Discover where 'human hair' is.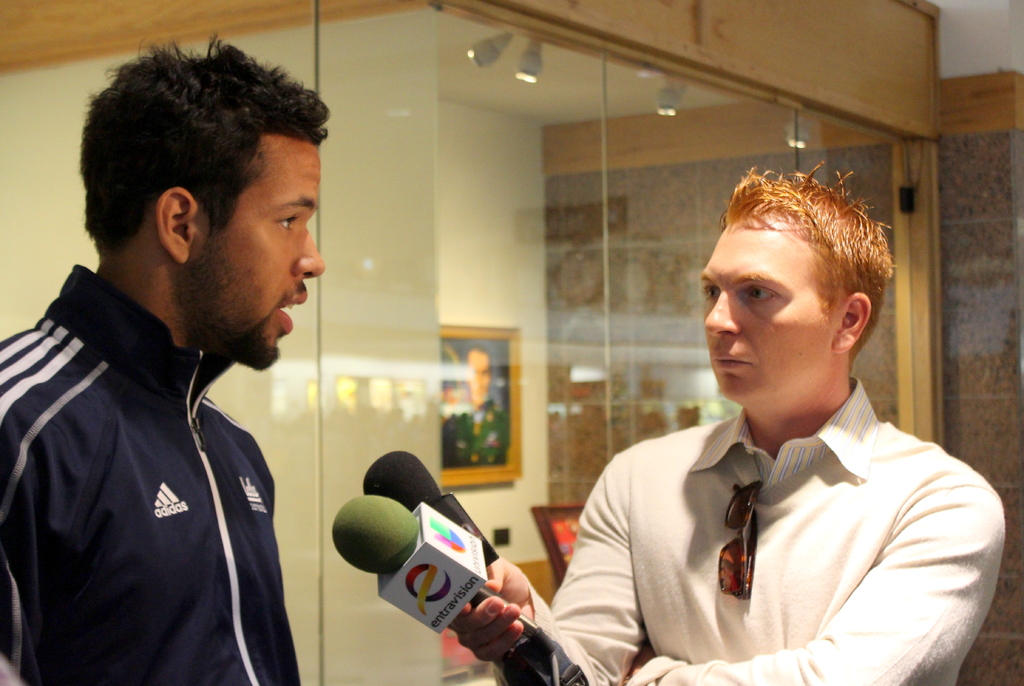
Discovered at {"left": 720, "top": 155, "right": 895, "bottom": 361}.
